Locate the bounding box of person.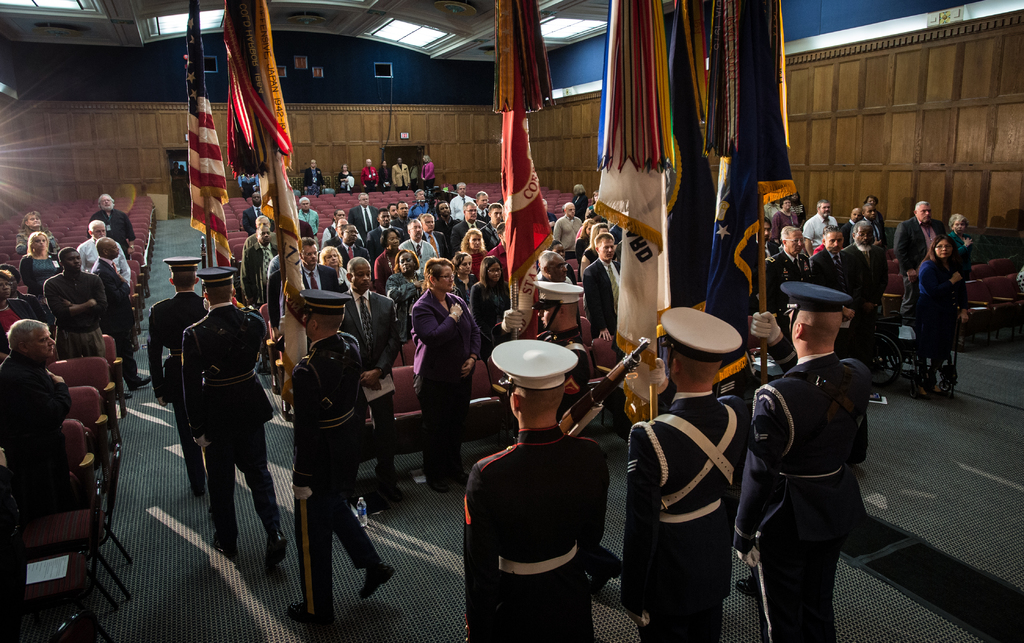
Bounding box: <bbox>293, 296, 392, 631</bbox>.
